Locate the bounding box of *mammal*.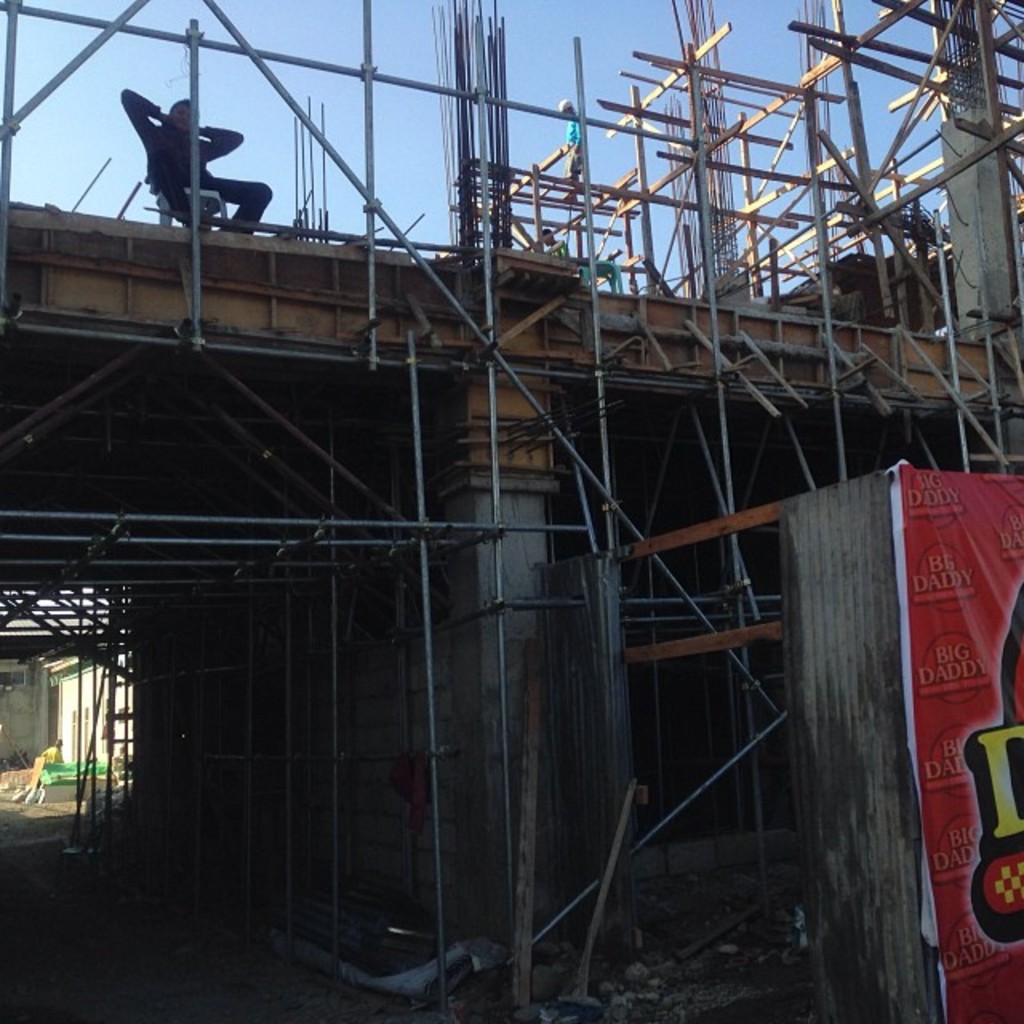
Bounding box: <box>45,738,67,766</box>.
